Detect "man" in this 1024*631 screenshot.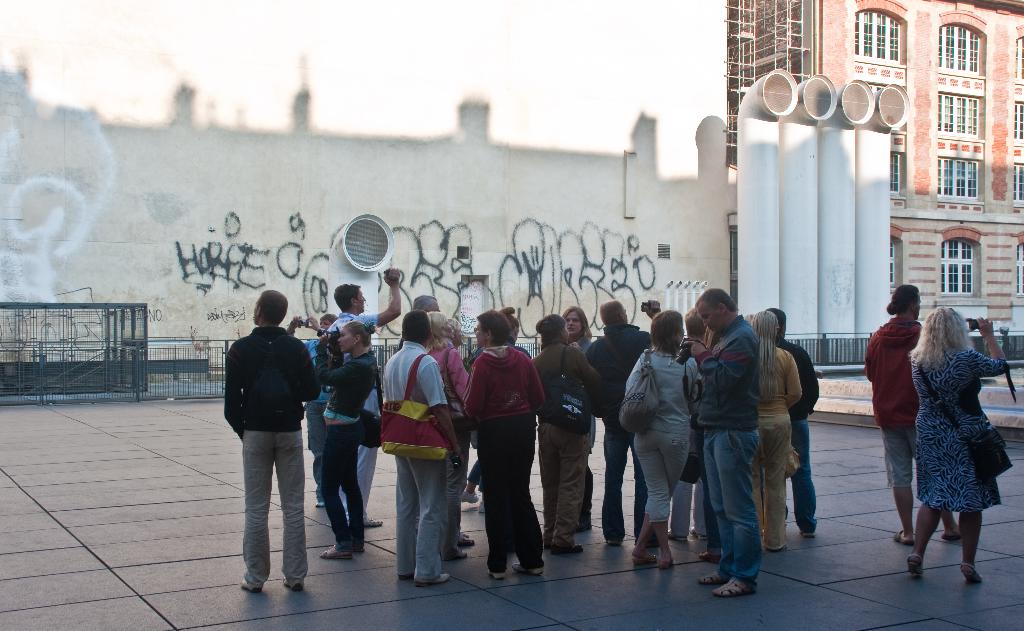
Detection: crop(865, 284, 961, 546).
